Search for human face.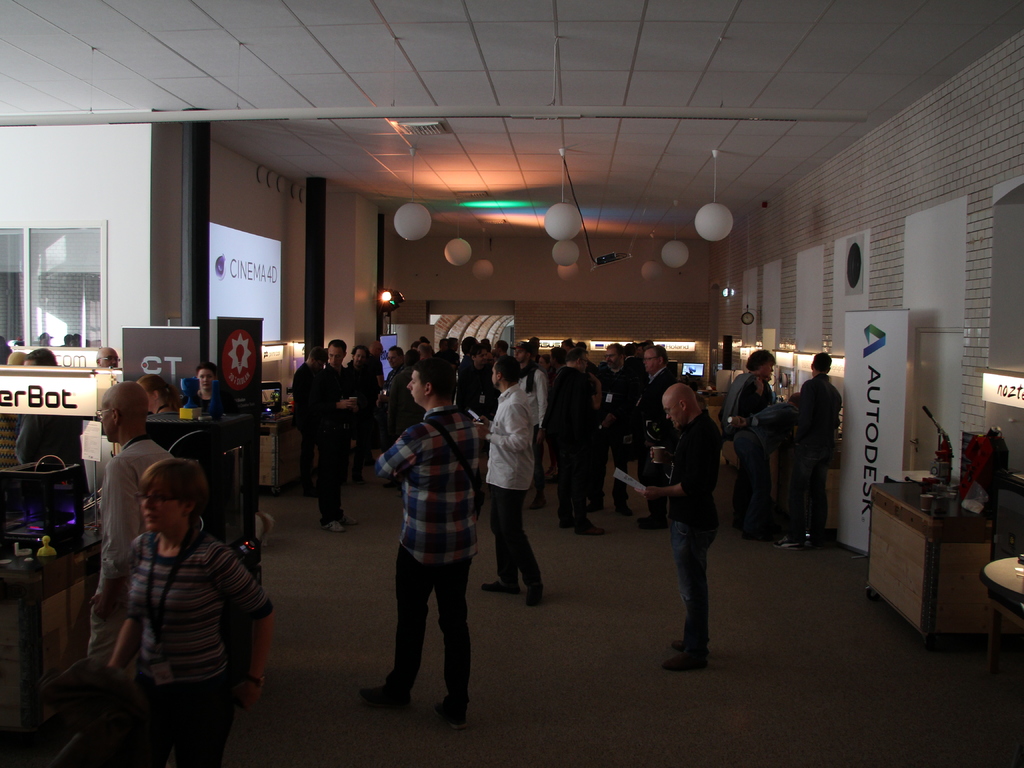
Found at region(328, 344, 344, 369).
